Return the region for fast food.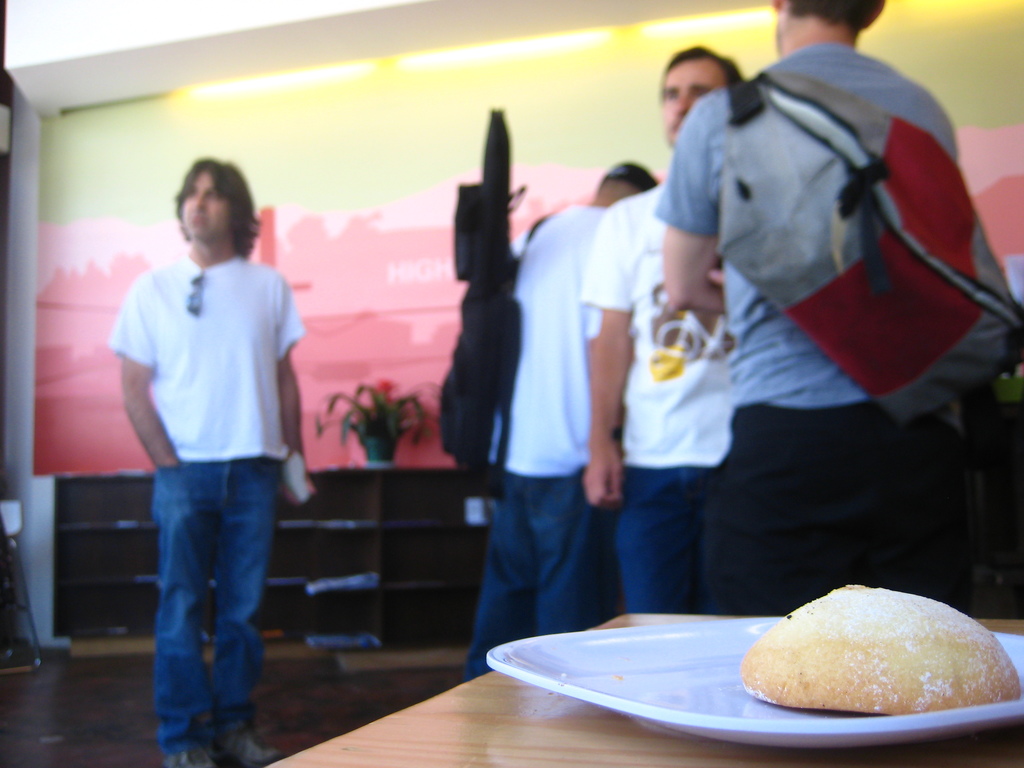
{"x1": 677, "y1": 595, "x2": 995, "y2": 732}.
